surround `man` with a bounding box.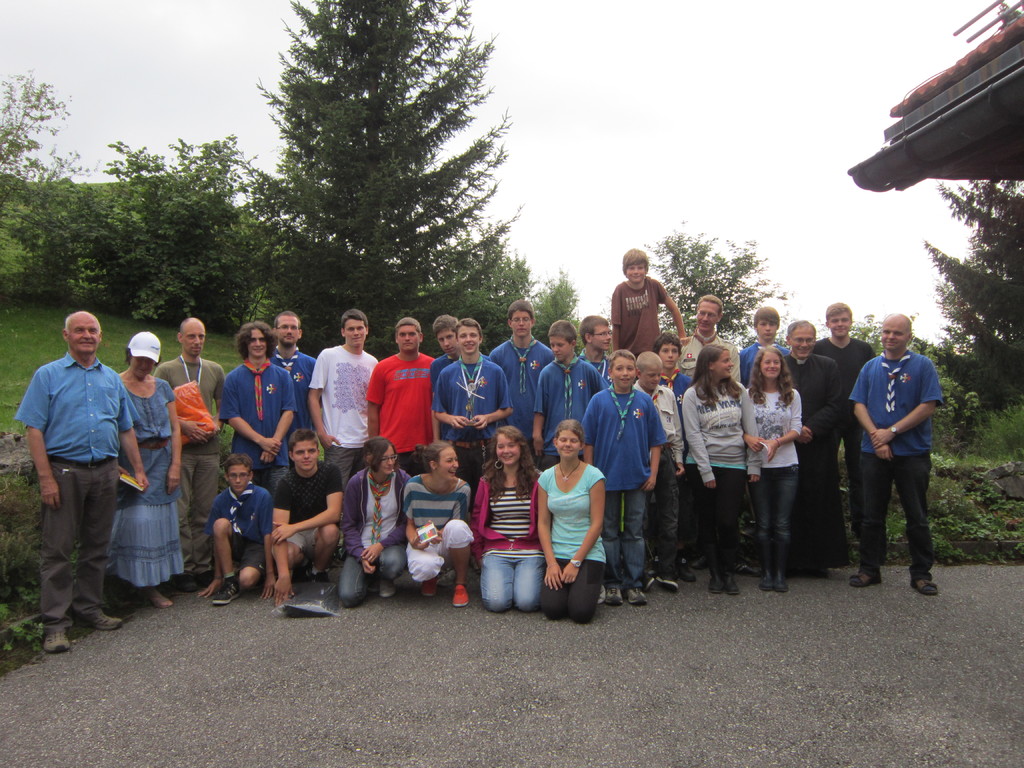
select_region(678, 294, 742, 386).
